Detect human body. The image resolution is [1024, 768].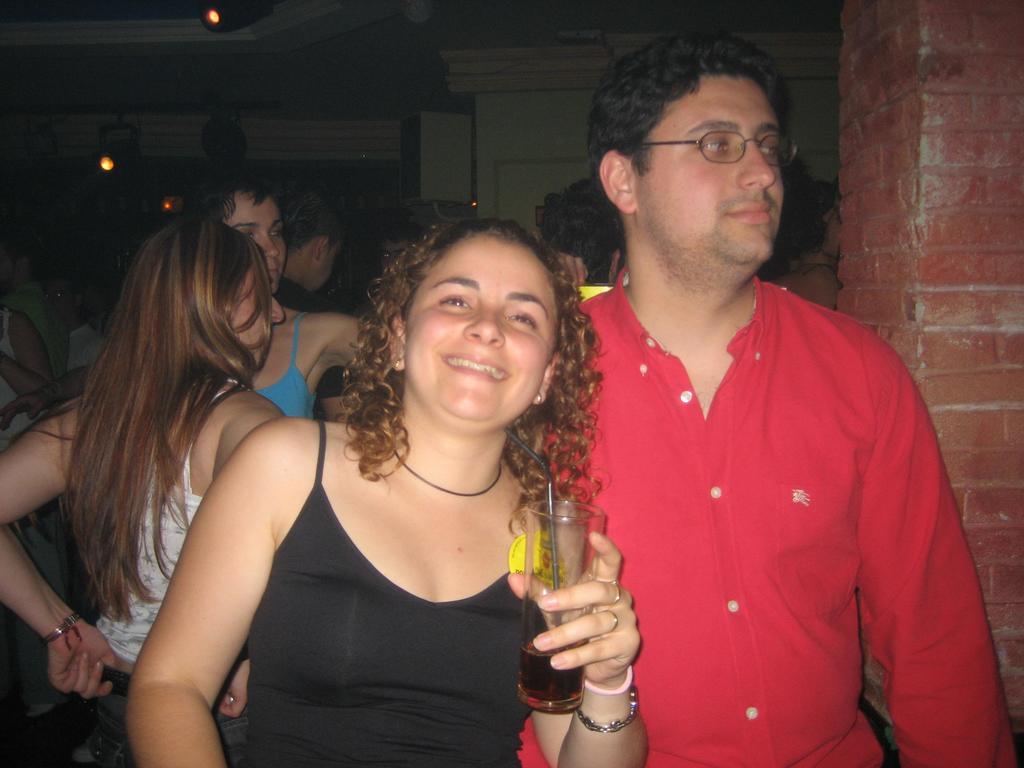
[284, 268, 412, 413].
